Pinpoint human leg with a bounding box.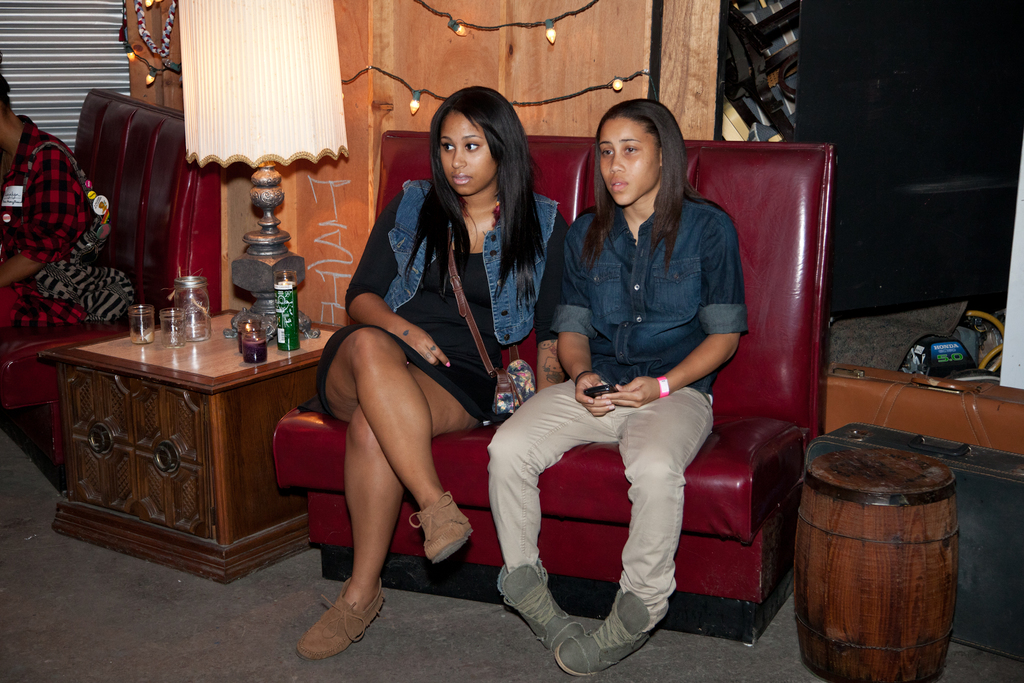
{"left": 320, "top": 317, "right": 470, "bottom": 555}.
